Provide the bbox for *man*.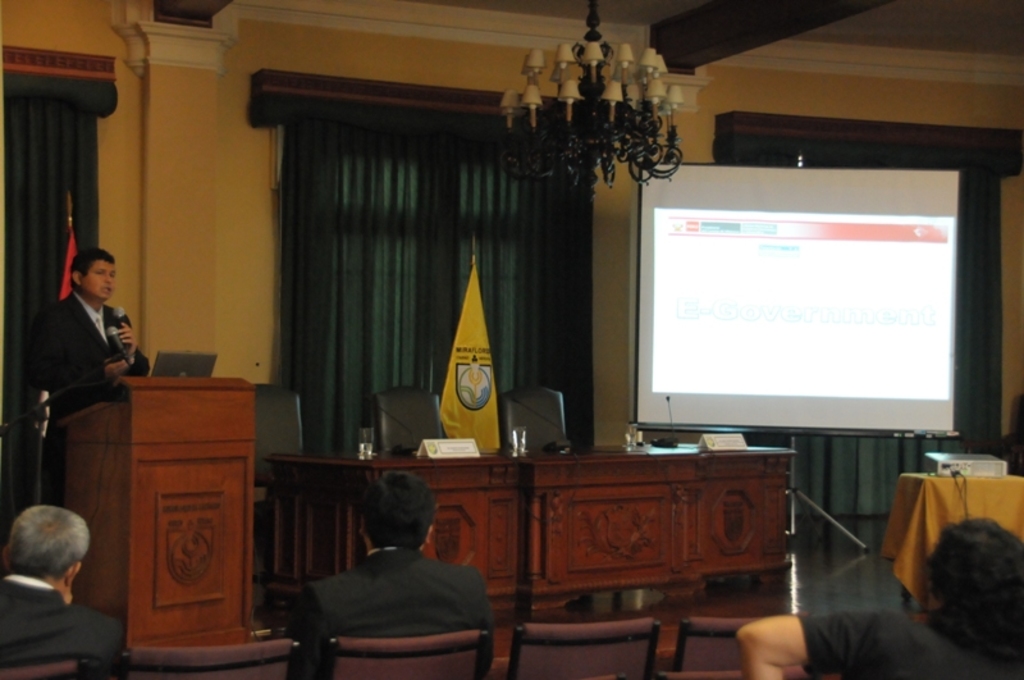
[x1=0, y1=501, x2=127, y2=679].
